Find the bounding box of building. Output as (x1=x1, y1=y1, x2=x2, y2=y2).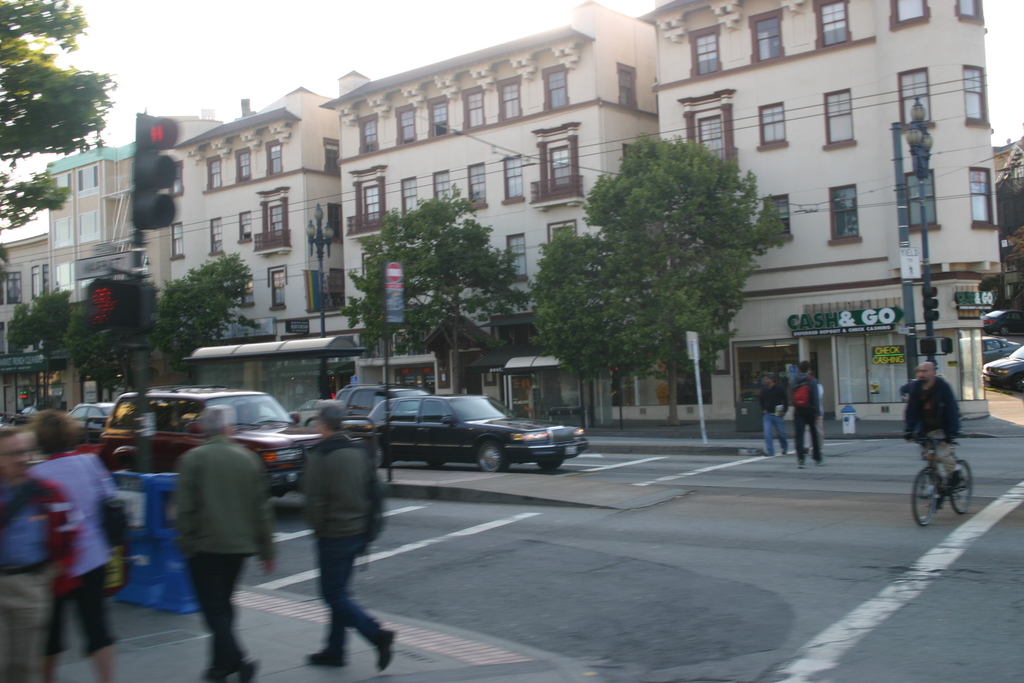
(x1=0, y1=134, x2=135, y2=400).
